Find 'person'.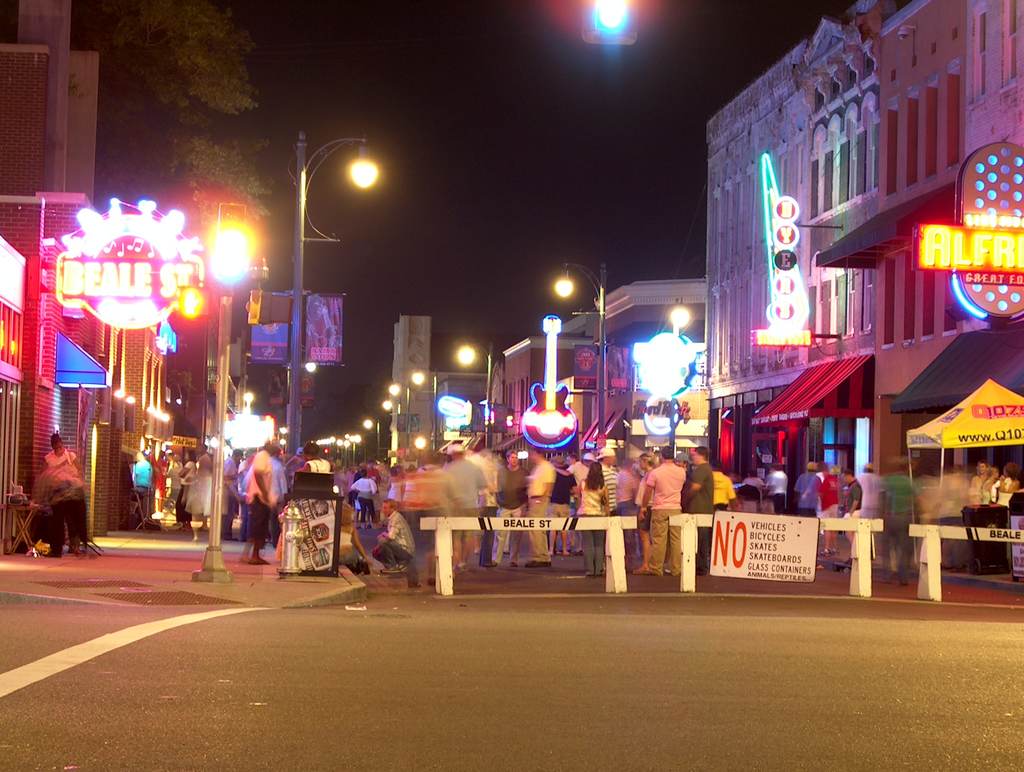
crop(794, 459, 817, 513).
